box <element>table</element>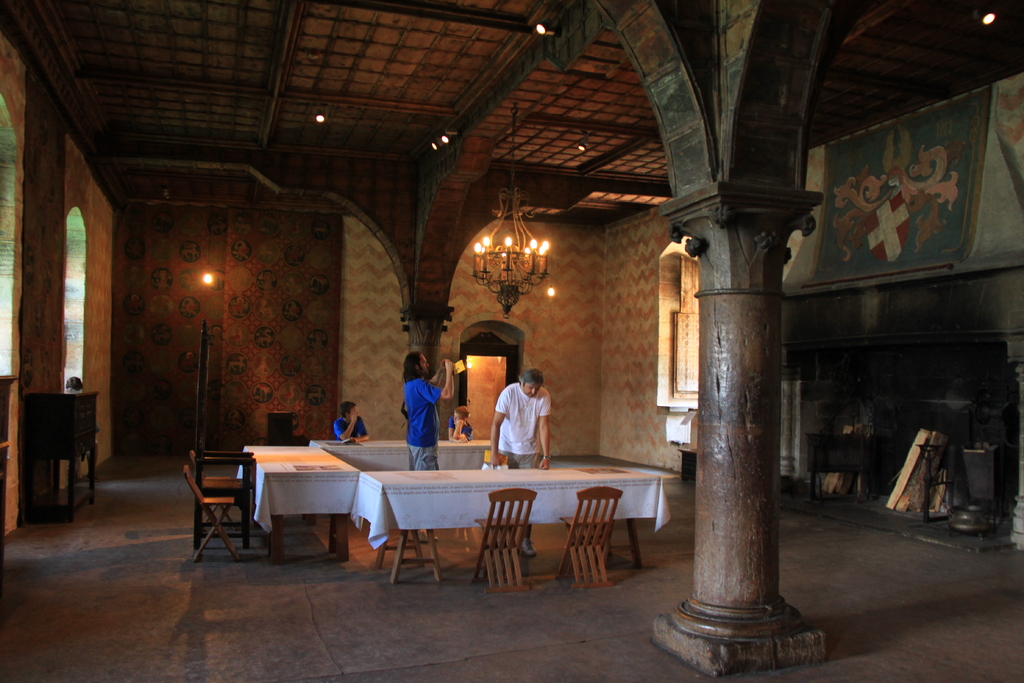
pyautogui.locateOnScreen(249, 445, 366, 557)
